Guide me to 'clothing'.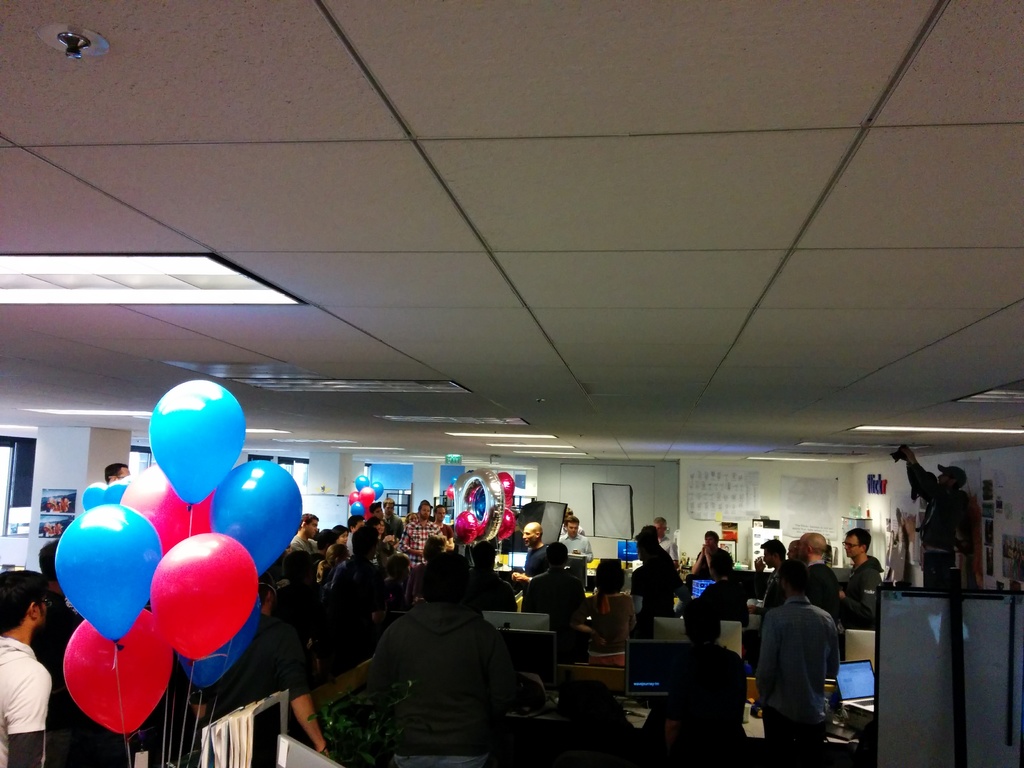
Guidance: 0:632:54:767.
